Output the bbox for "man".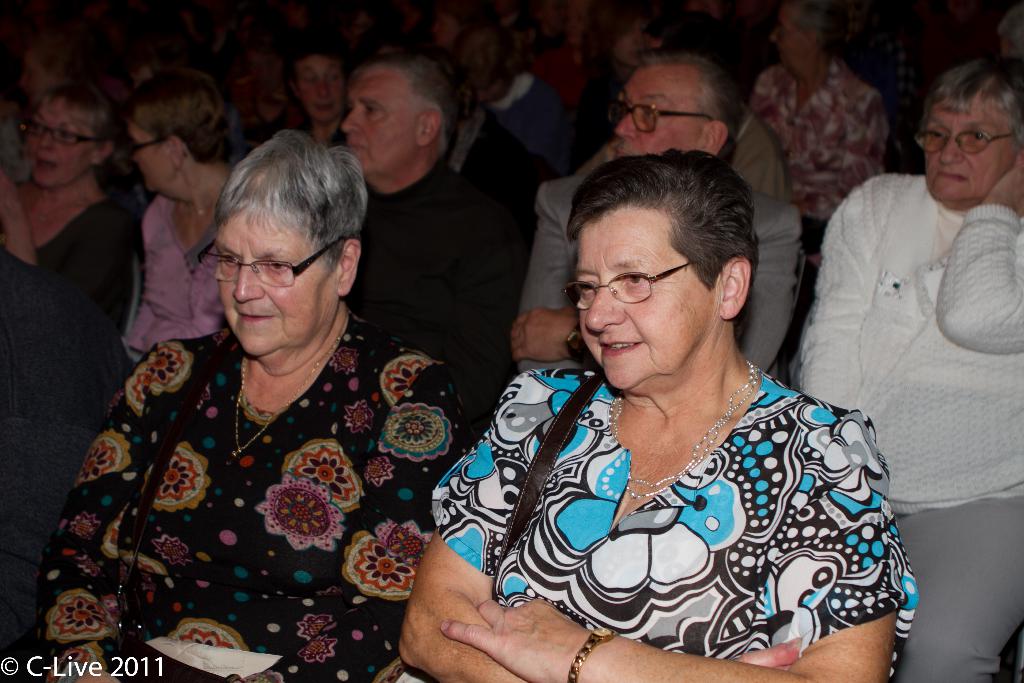
BBox(338, 49, 527, 439).
